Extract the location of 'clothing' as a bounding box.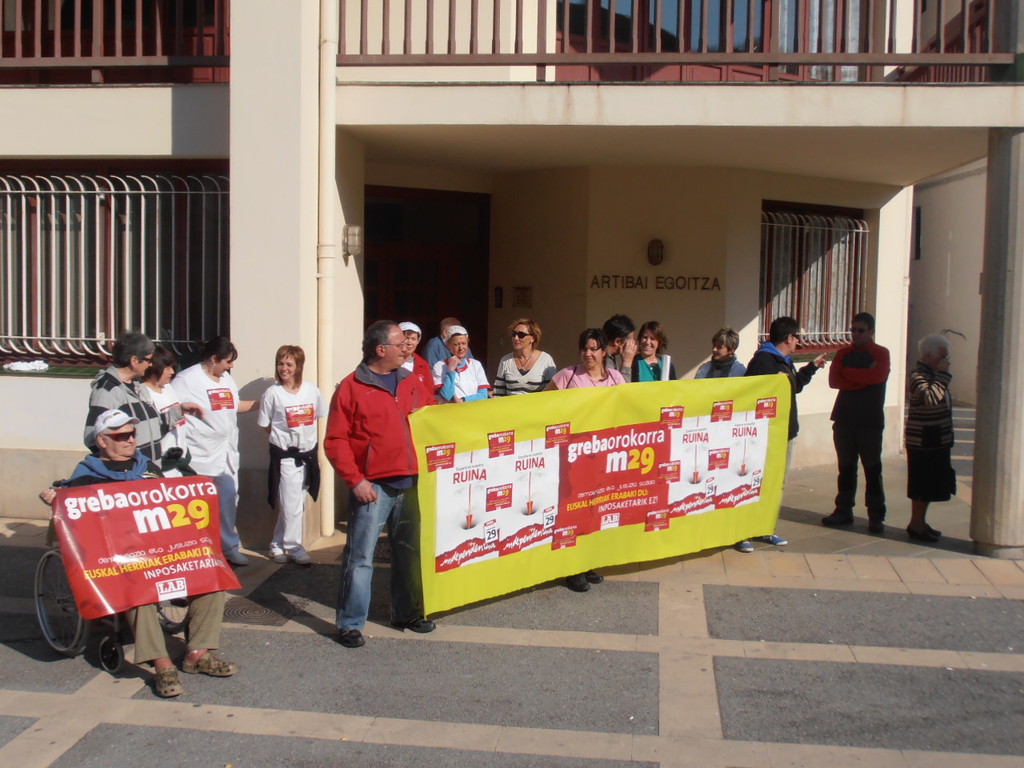
bbox(771, 334, 876, 406).
